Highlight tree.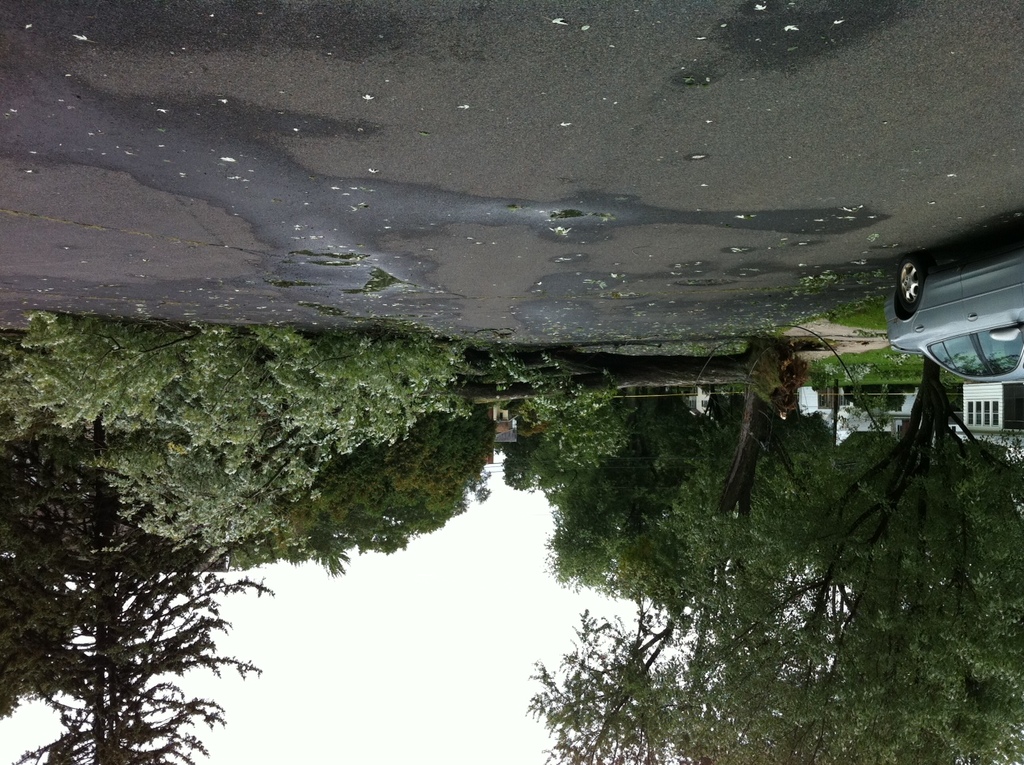
Highlighted region: {"x1": 220, "y1": 385, "x2": 509, "y2": 570}.
